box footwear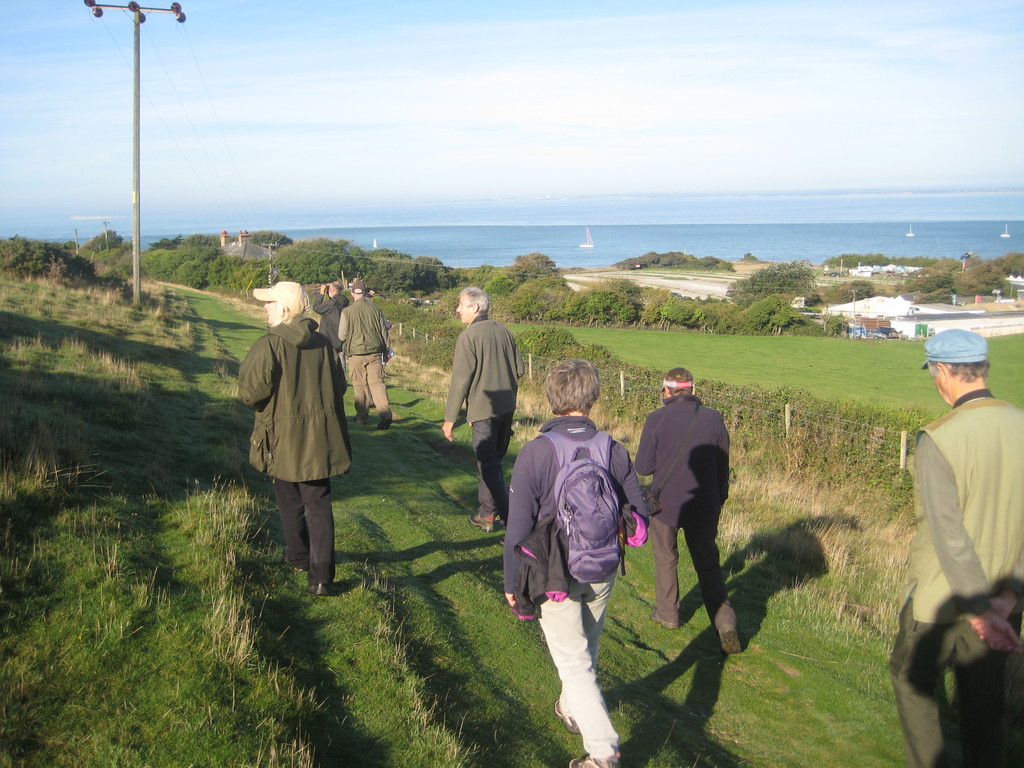
Rect(564, 755, 625, 767)
